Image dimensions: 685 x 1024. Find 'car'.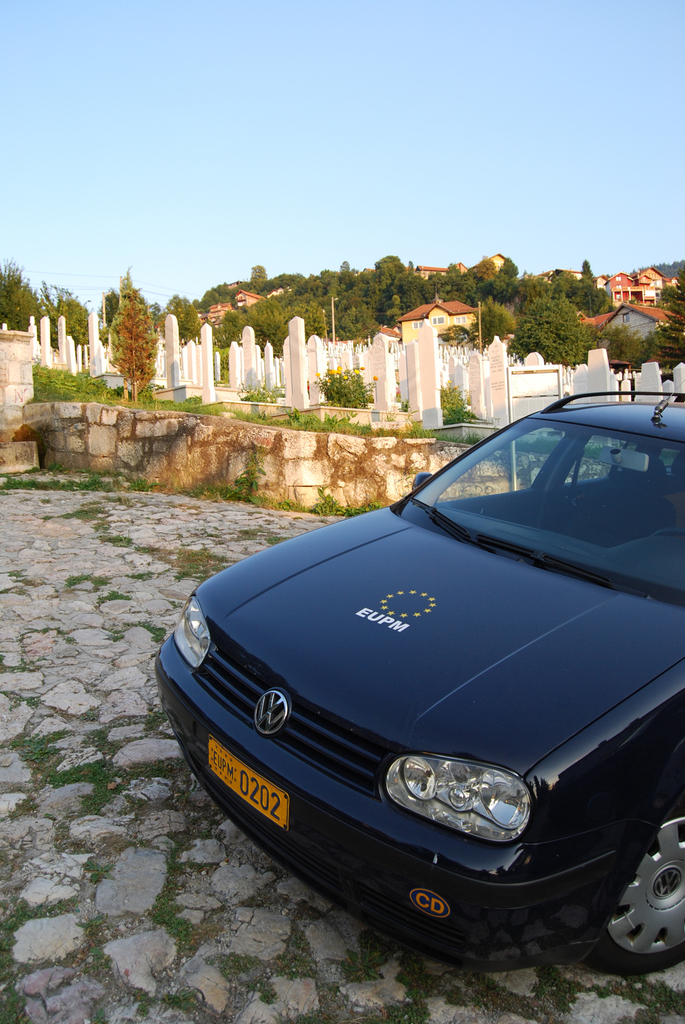
[154, 391, 684, 958].
